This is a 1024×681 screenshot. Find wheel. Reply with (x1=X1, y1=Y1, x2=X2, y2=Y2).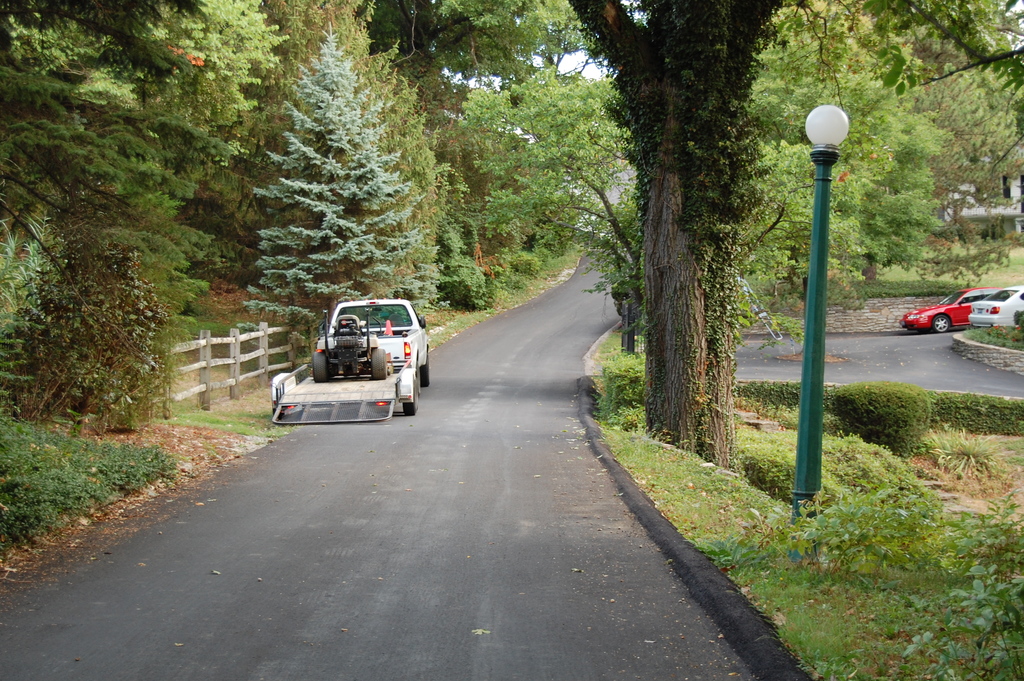
(x1=372, y1=349, x2=387, y2=379).
